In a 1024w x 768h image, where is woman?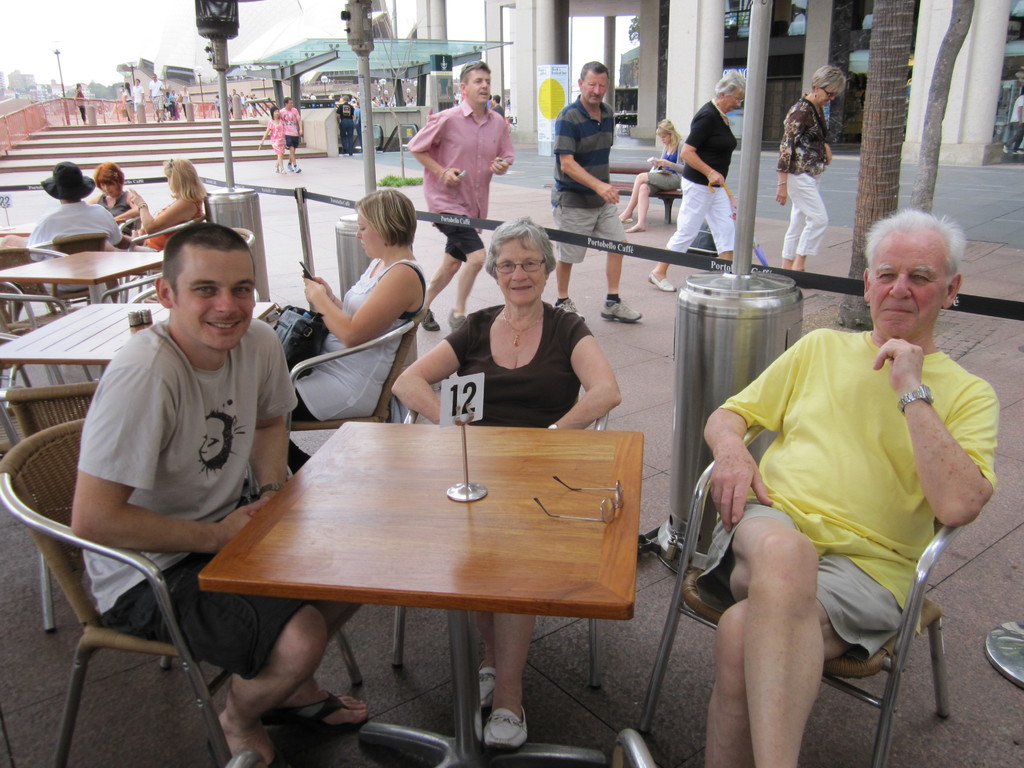
[646,70,746,293].
